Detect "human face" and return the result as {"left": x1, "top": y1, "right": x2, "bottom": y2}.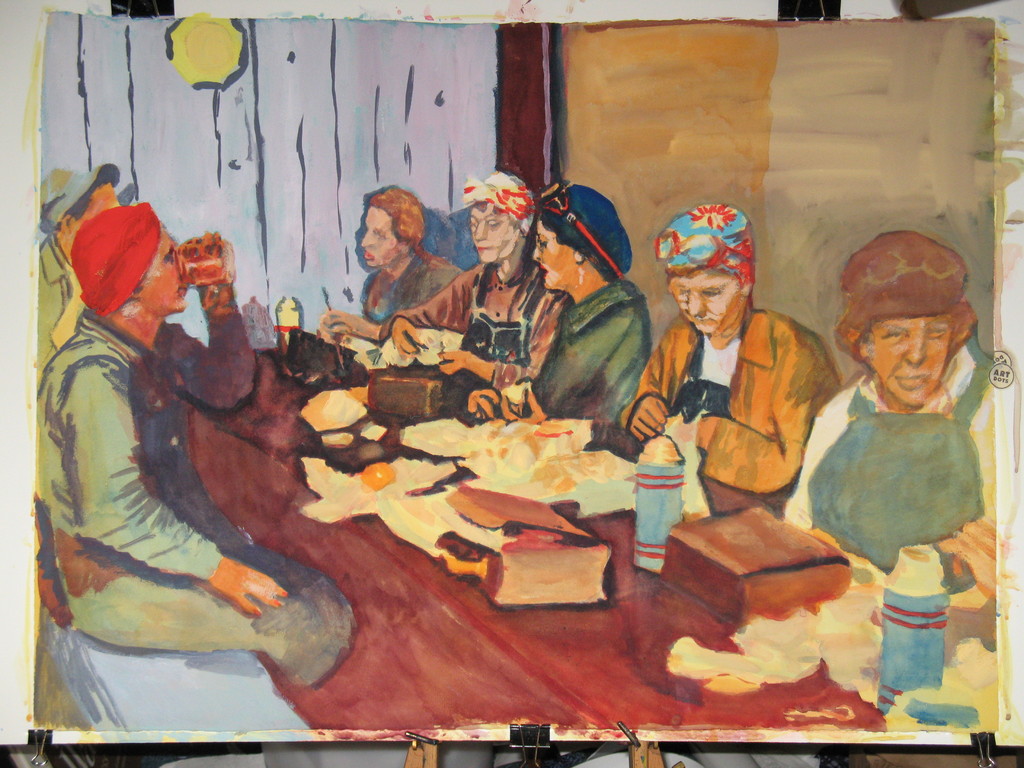
{"left": 669, "top": 264, "right": 742, "bottom": 335}.
